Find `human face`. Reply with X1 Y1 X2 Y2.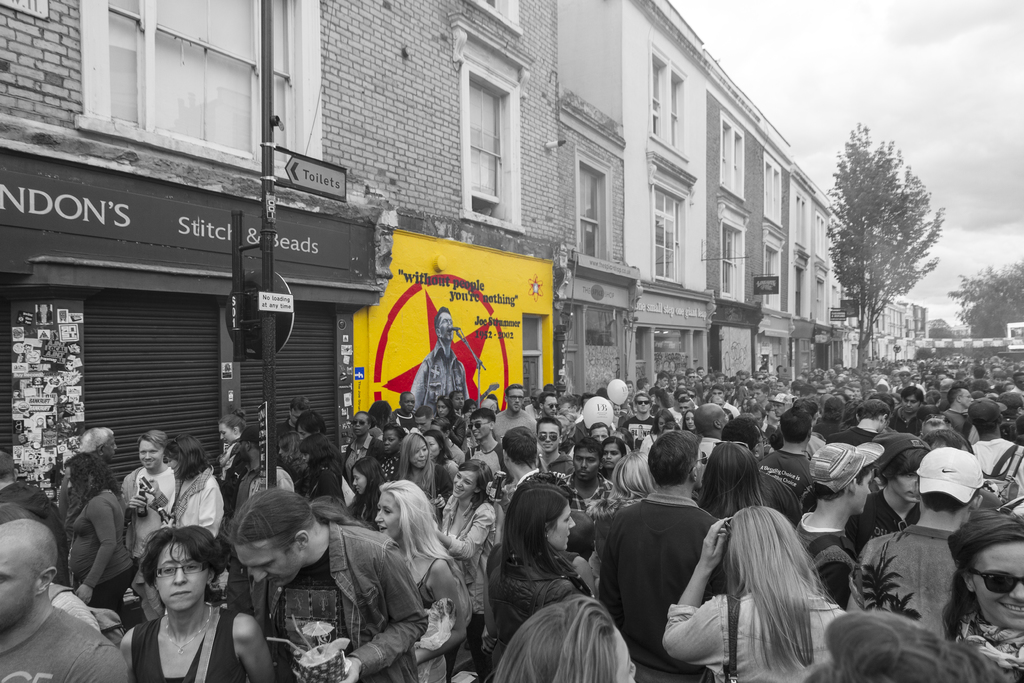
235 536 306 586.
